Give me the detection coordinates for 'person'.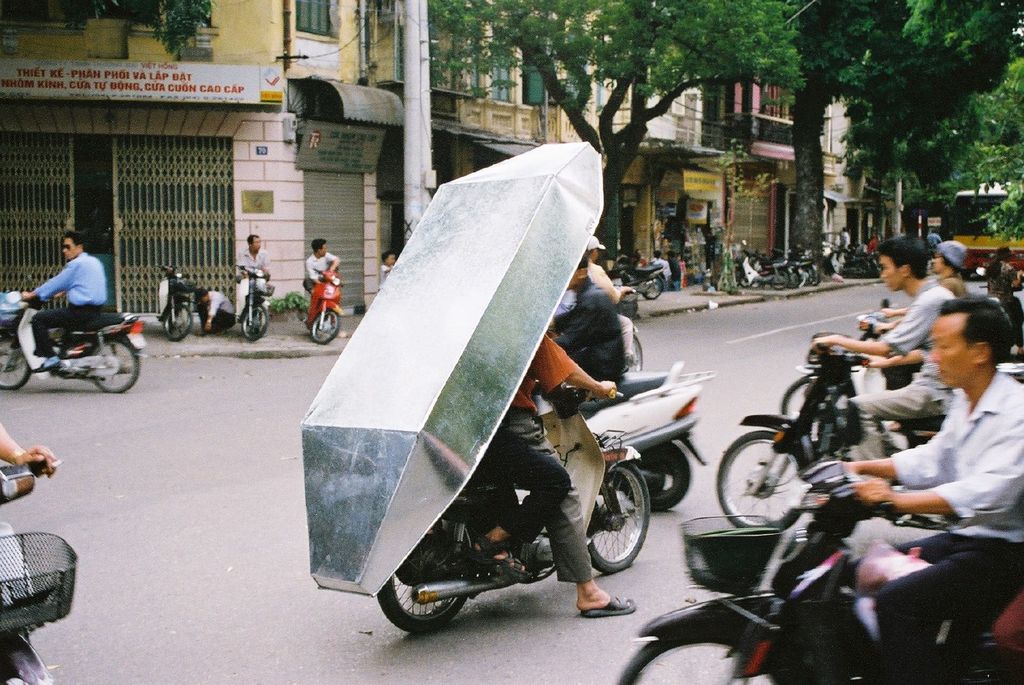
pyautogui.locateOnScreen(868, 239, 974, 333).
